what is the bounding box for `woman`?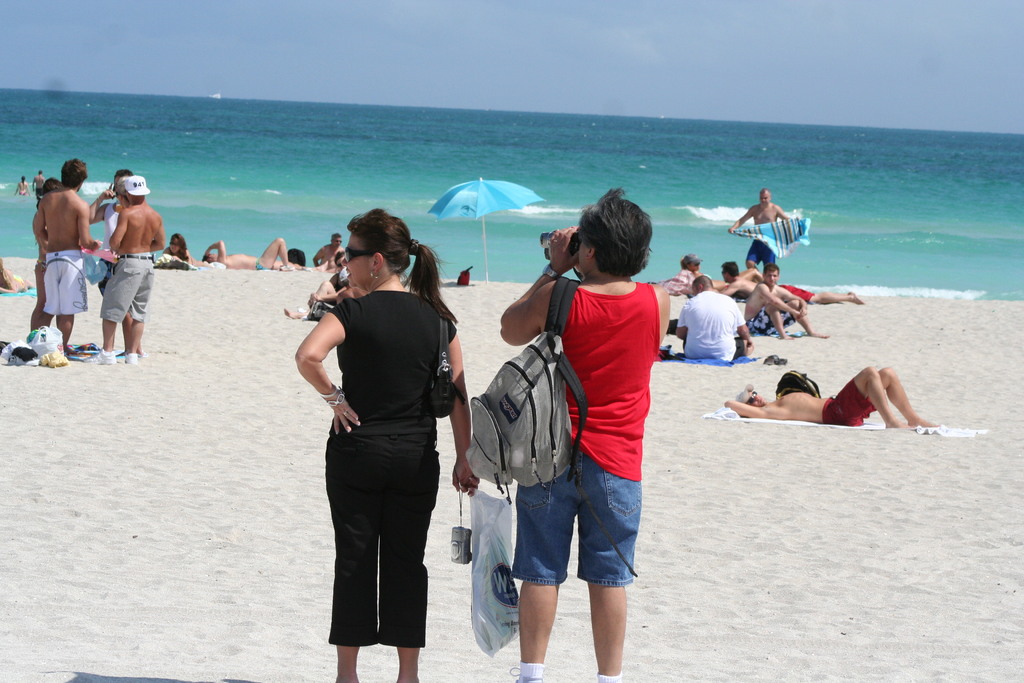
159:232:215:267.
